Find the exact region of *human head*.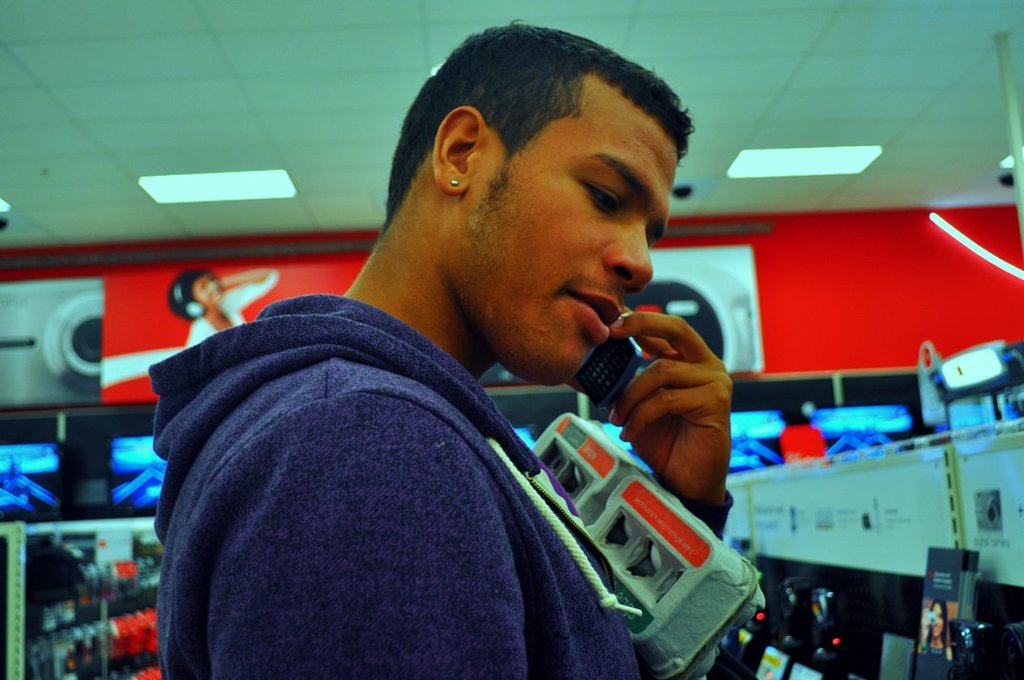
Exact region: crop(168, 266, 223, 319).
